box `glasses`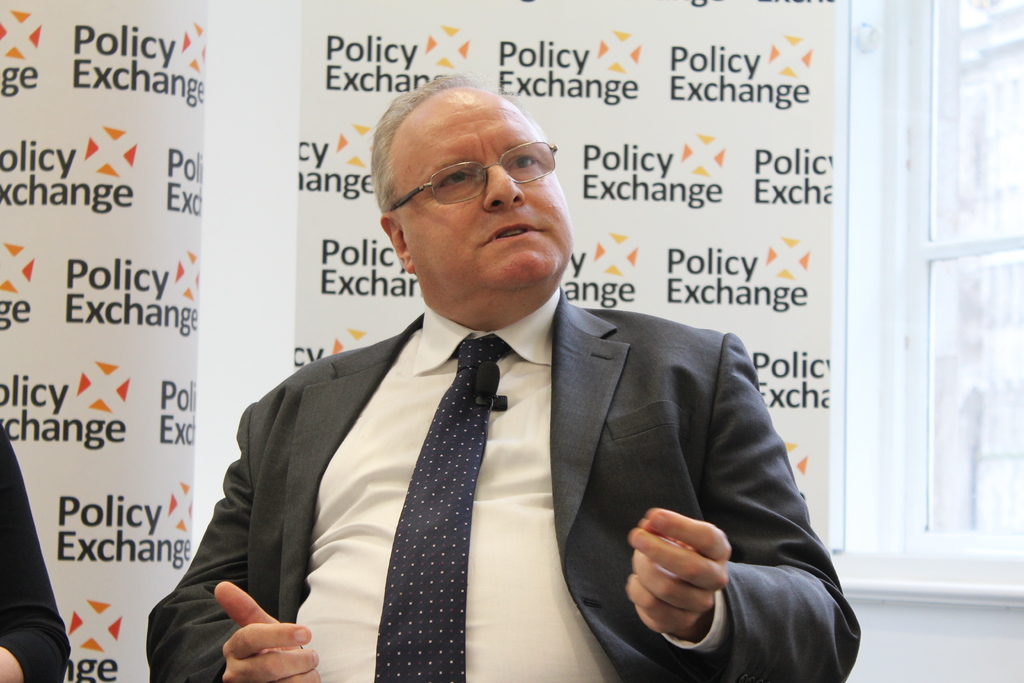
390,139,559,211
